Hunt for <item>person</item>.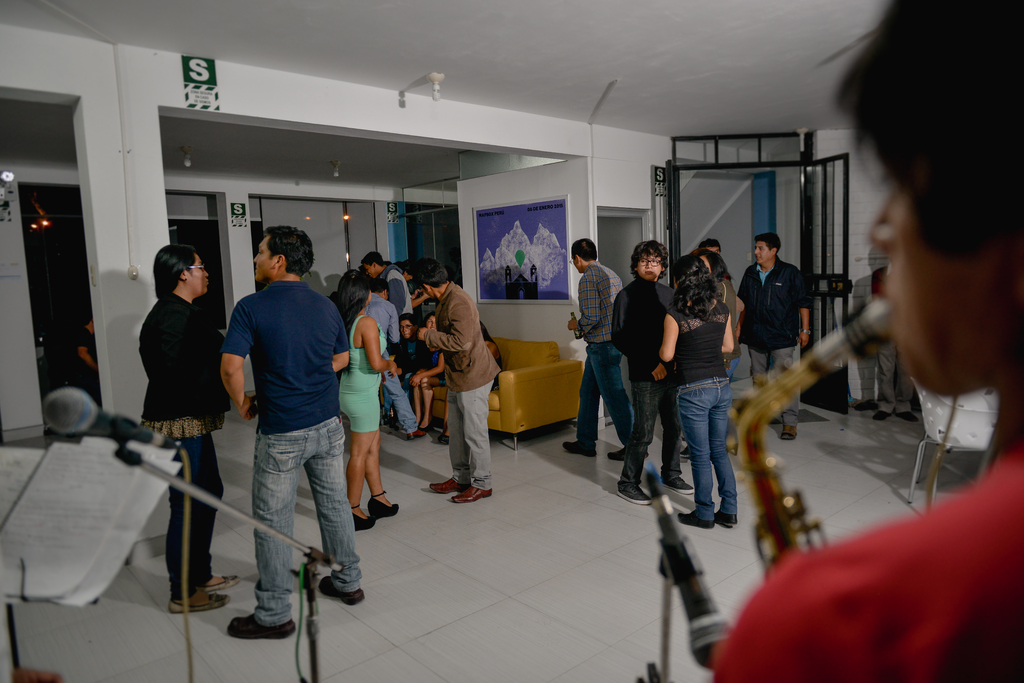
Hunted down at crop(411, 311, 447, 433).
